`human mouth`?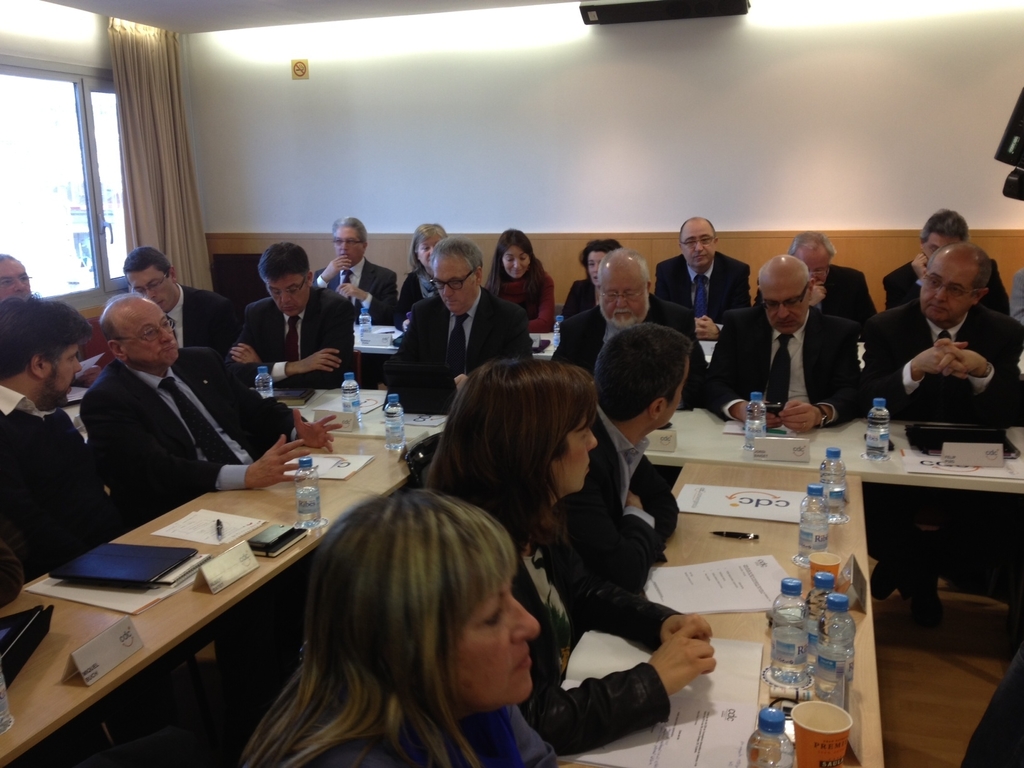
776, 323, 796, 324
